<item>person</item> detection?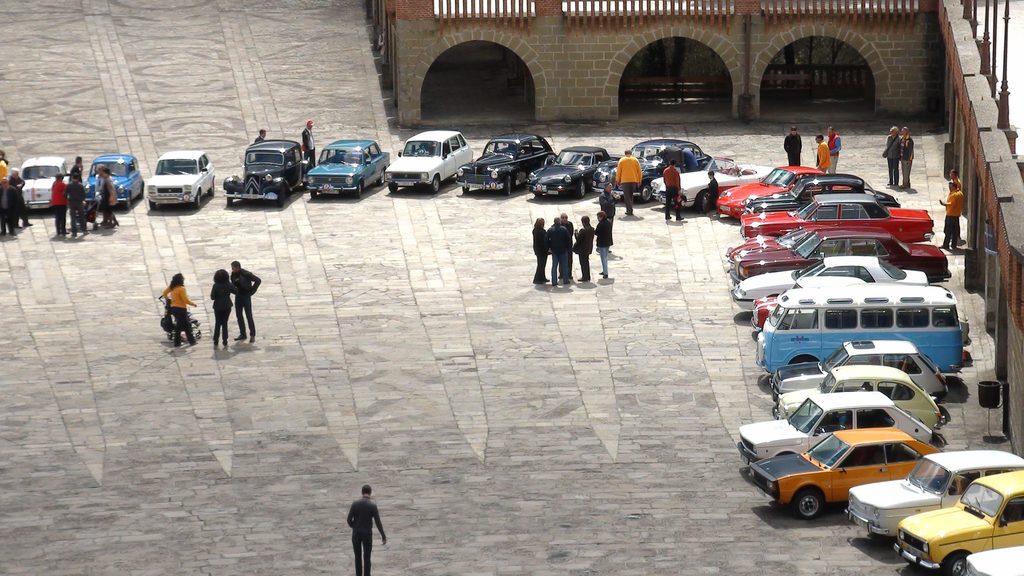
locate(163, 275, 203, 348)
